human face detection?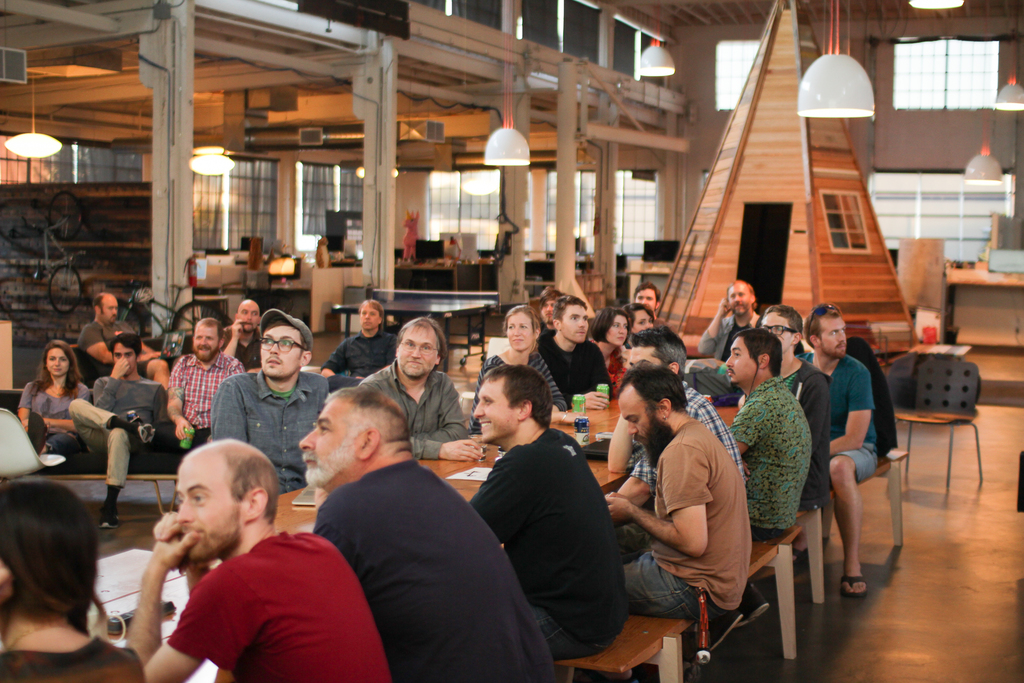
<region>195, 320, 214, 359</region>
